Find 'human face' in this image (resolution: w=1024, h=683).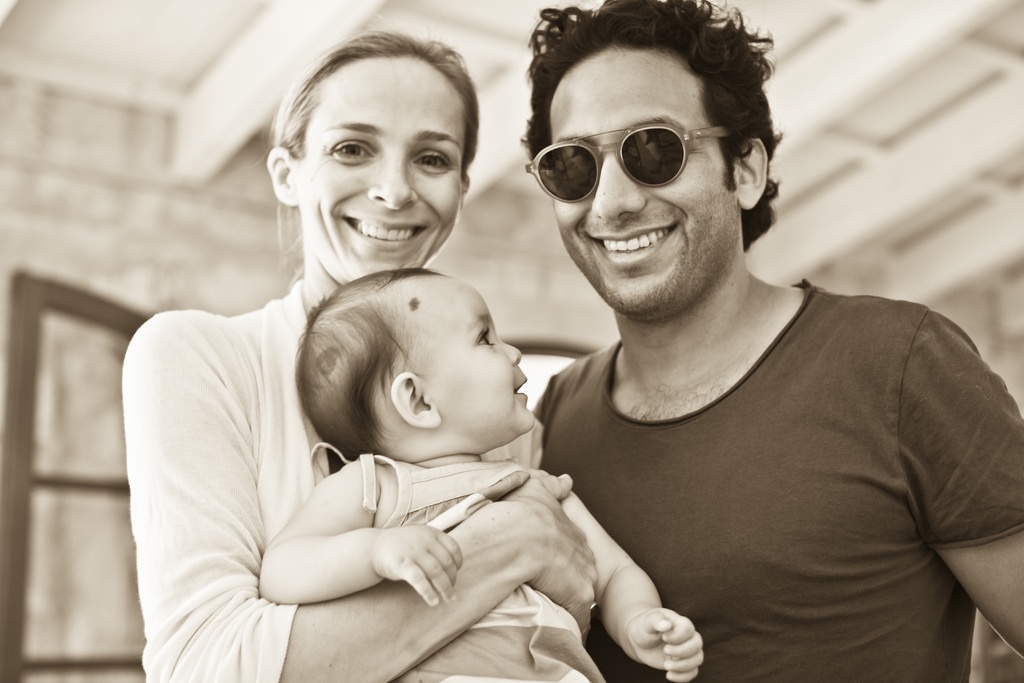
[405,282,536,431].
